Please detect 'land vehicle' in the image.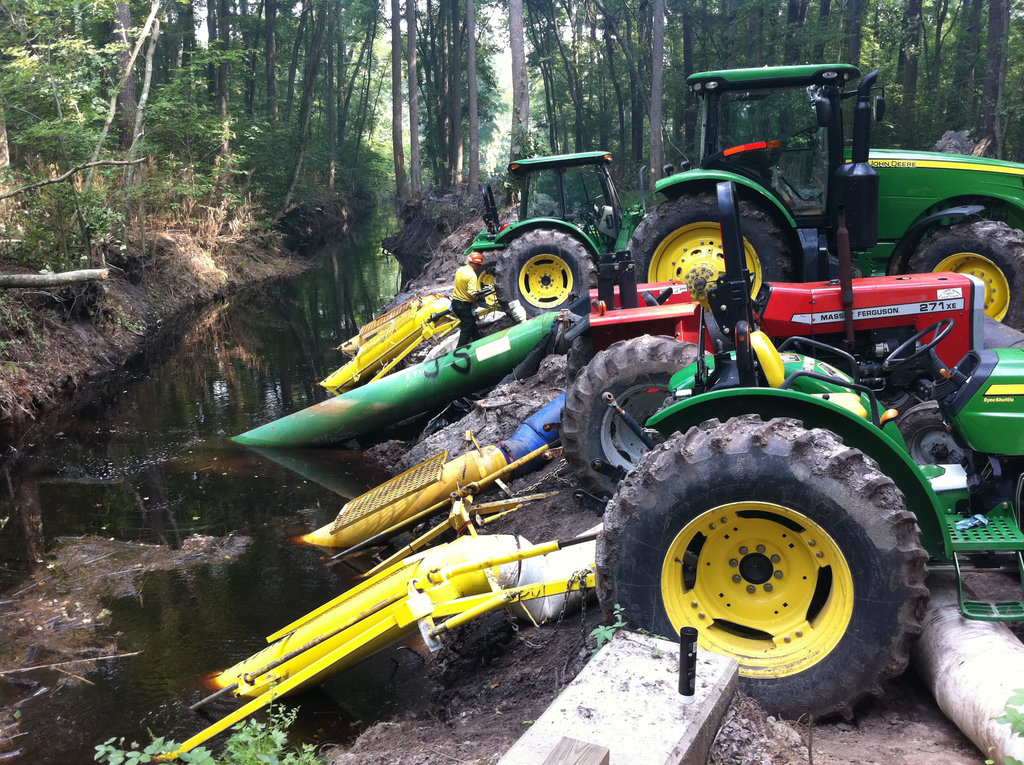
[x1=139, y1=180, x2=1023, y2=764].
